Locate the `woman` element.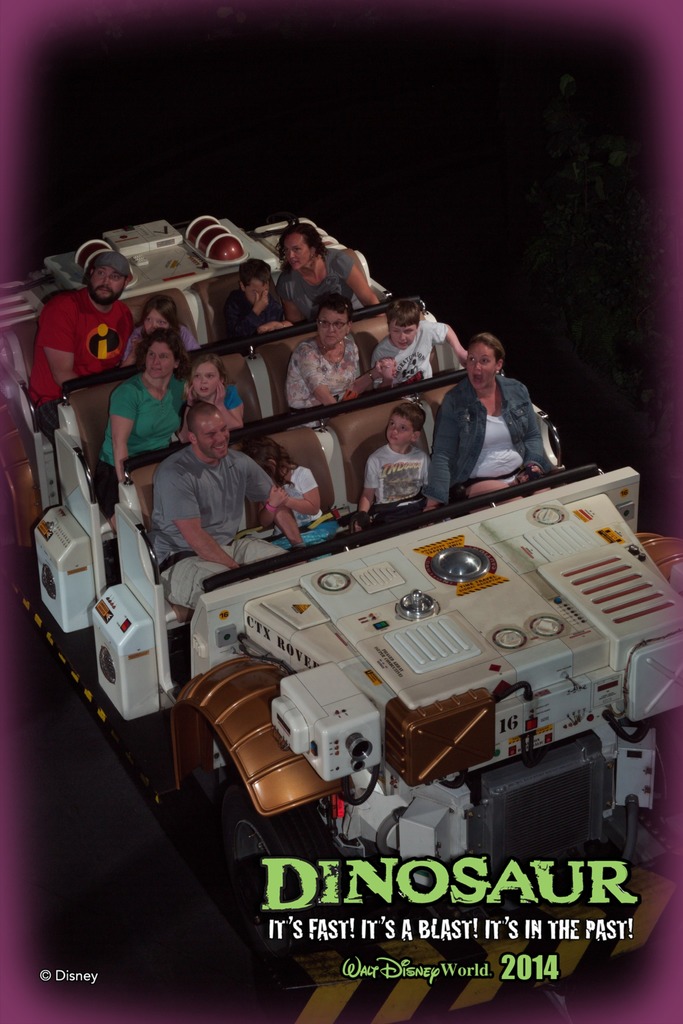
Element bbox: x1=286, y1=294, x2=370, y2=408.
